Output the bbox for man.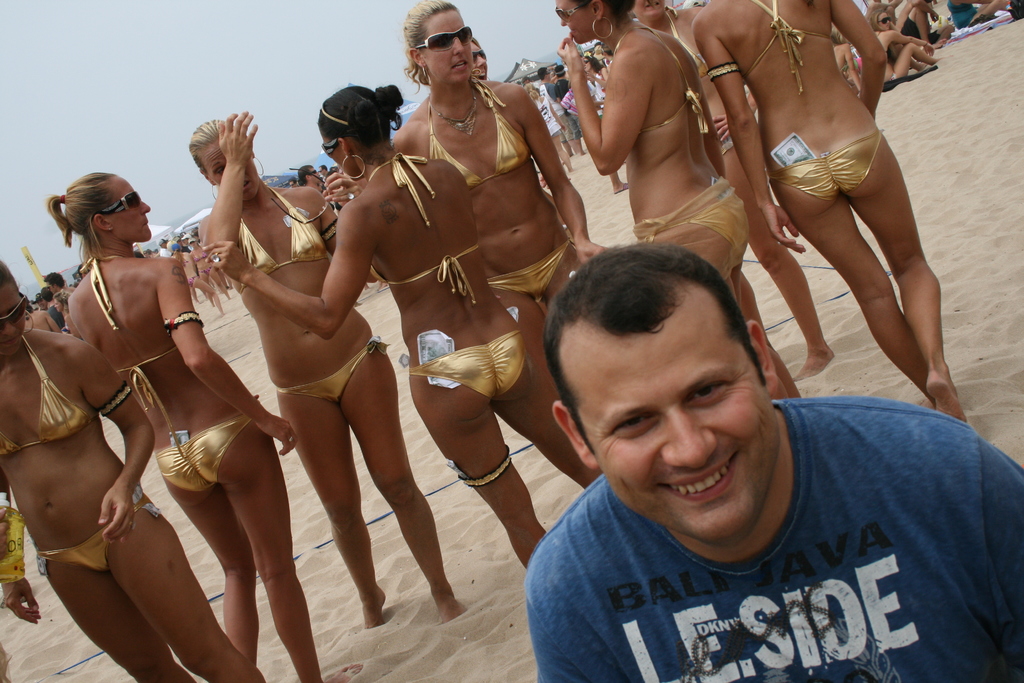
box=[45, 285, 70, 334].
